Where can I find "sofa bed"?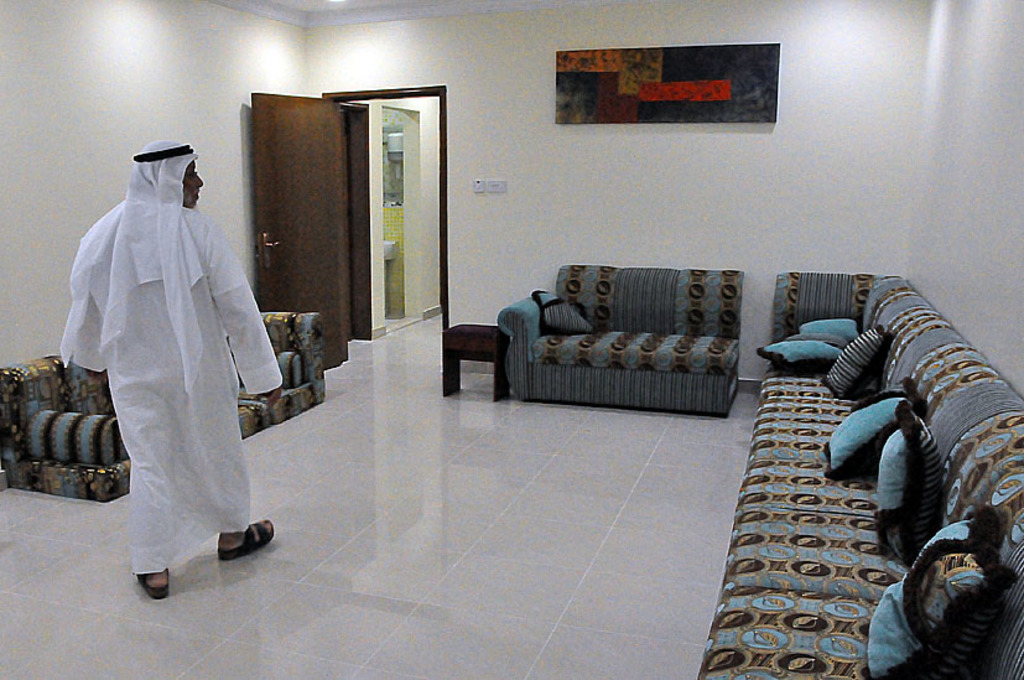
You can find it at select_region(497, 261, 747, 424).
